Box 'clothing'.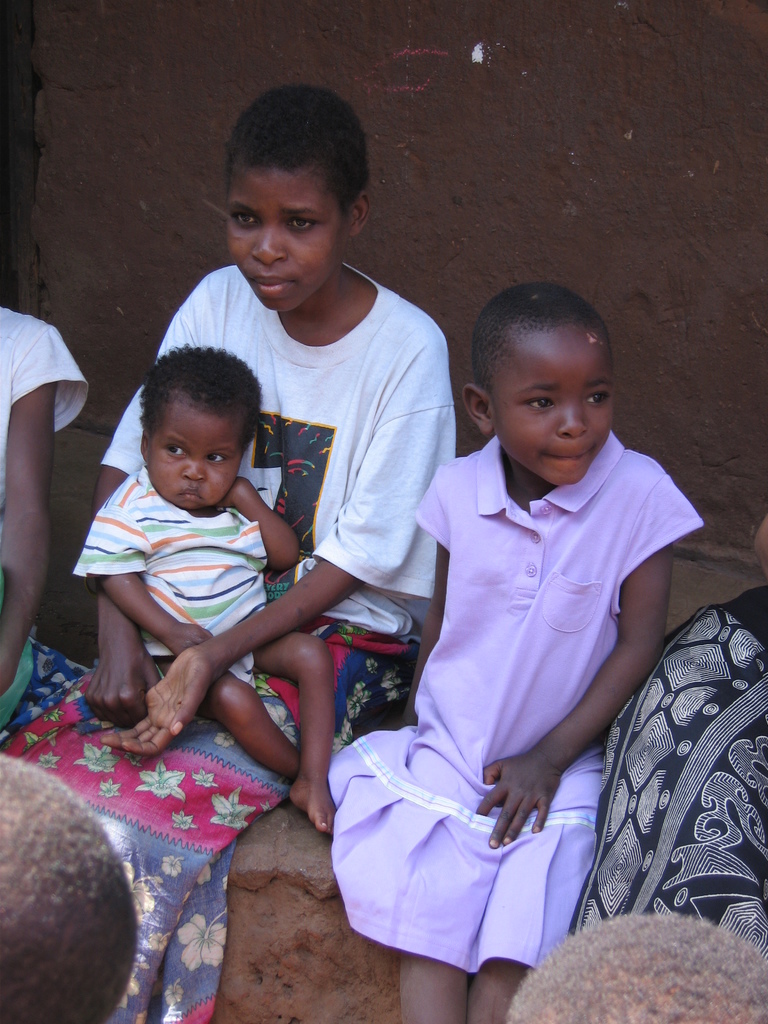
rect(355, 419, 677, 957).
